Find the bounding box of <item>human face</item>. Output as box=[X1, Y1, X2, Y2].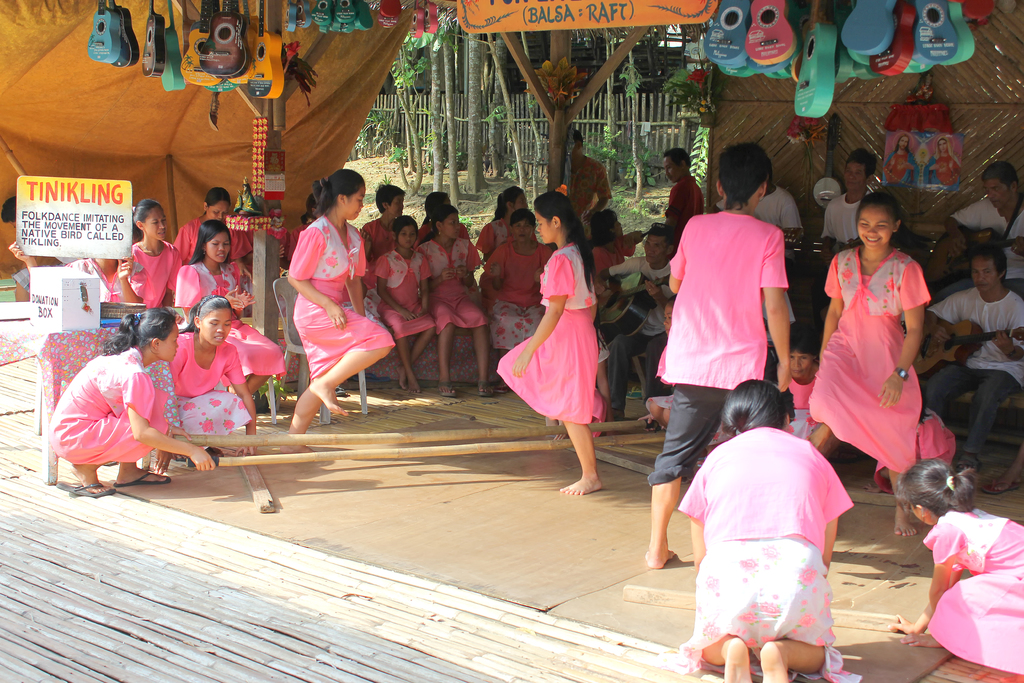
box=[394, 193, 404, 217].
